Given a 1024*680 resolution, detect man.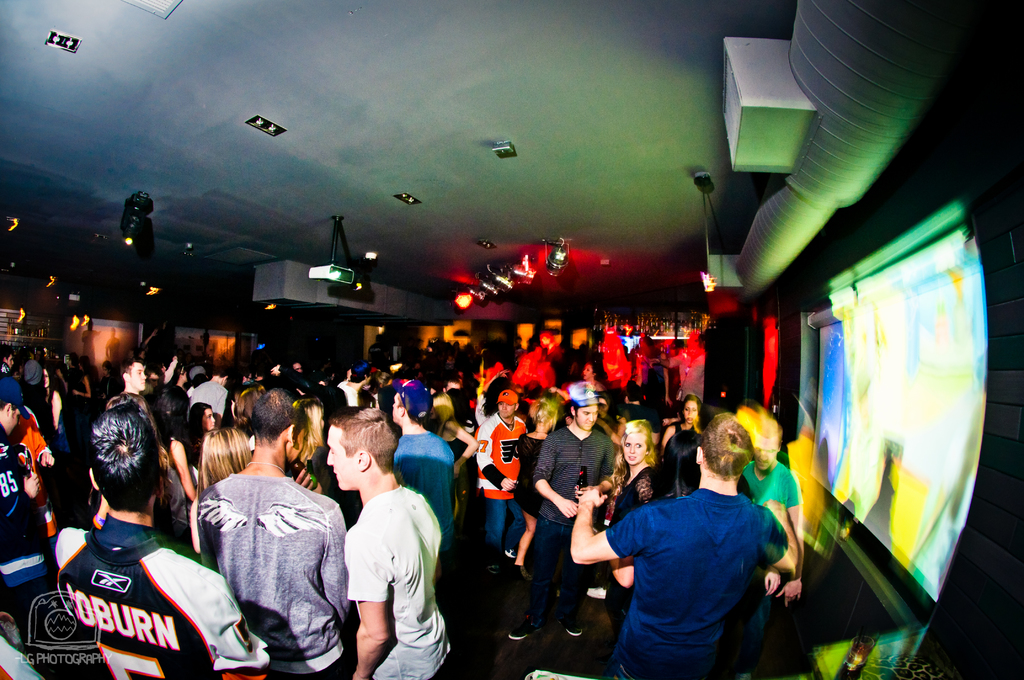
pyautogui.locateOnScreen(111, 355, 161, 458).
